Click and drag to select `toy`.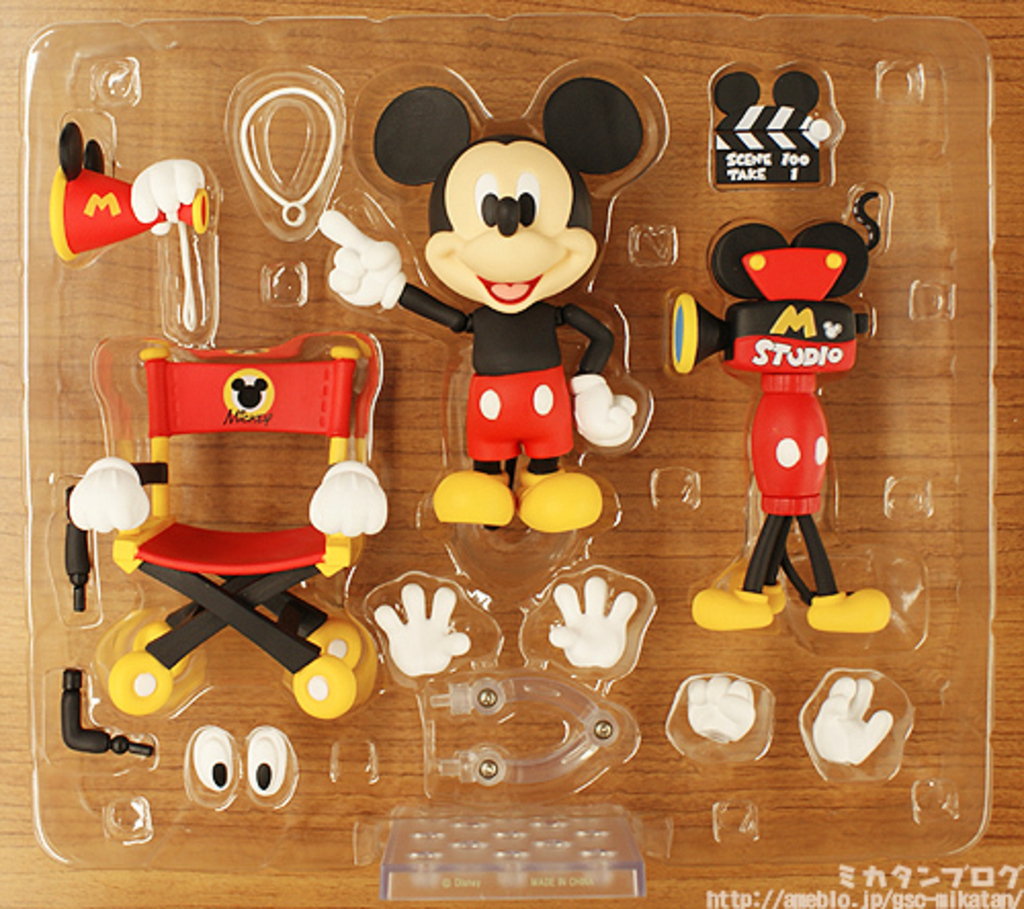
Selection: (362,579,473,676).
